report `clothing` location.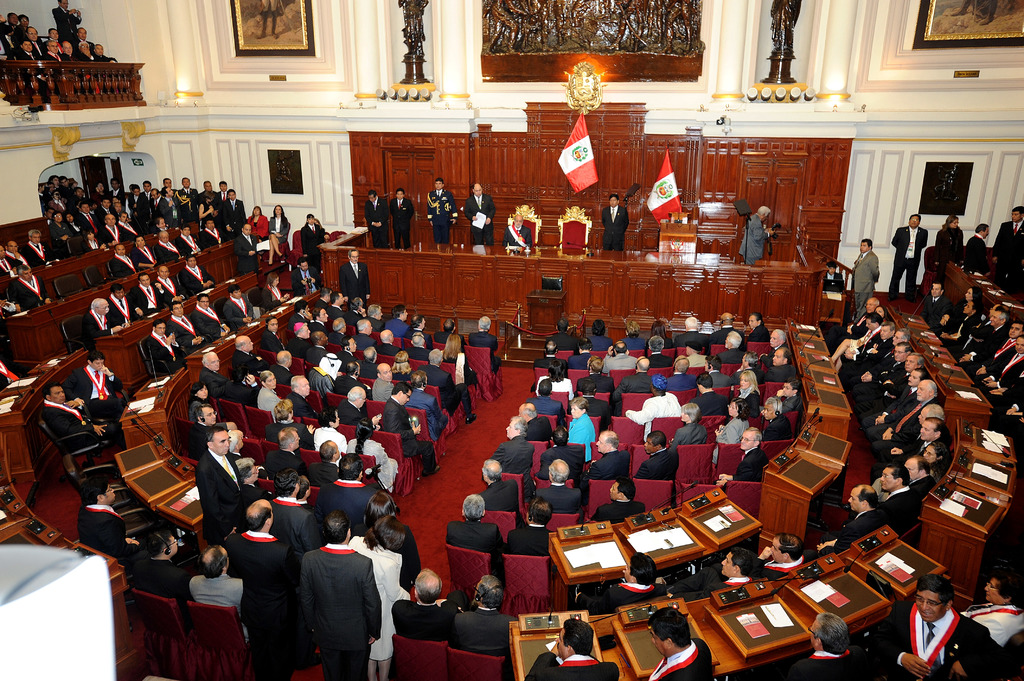
Report: (left=302, top=227, right=326, bottom=268).
